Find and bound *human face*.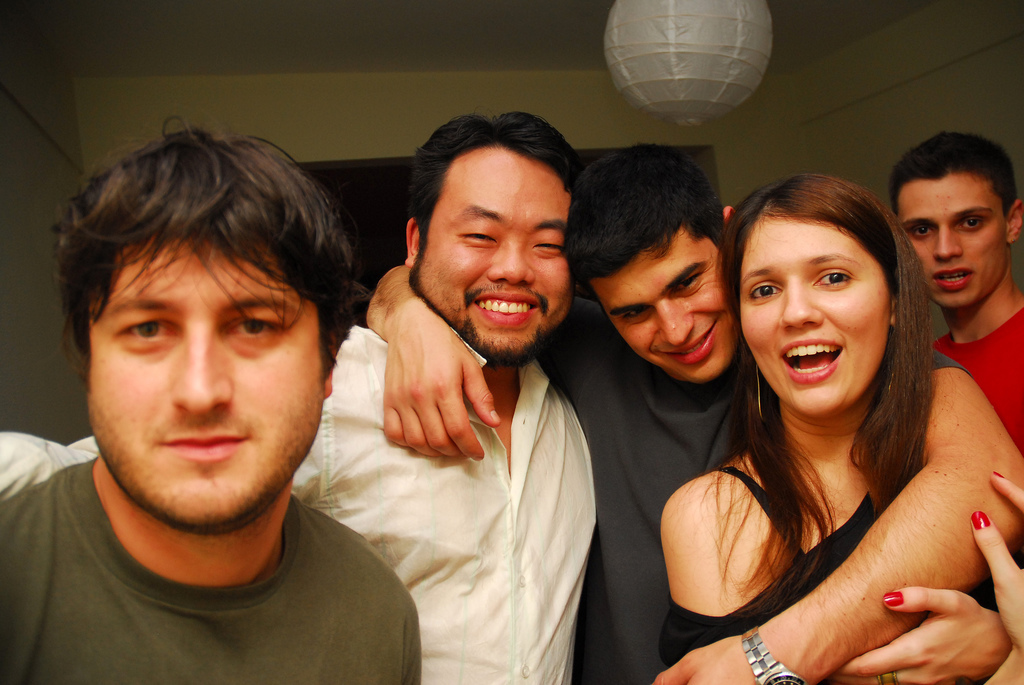
Bound: crop(742, 191, 910, 410).
